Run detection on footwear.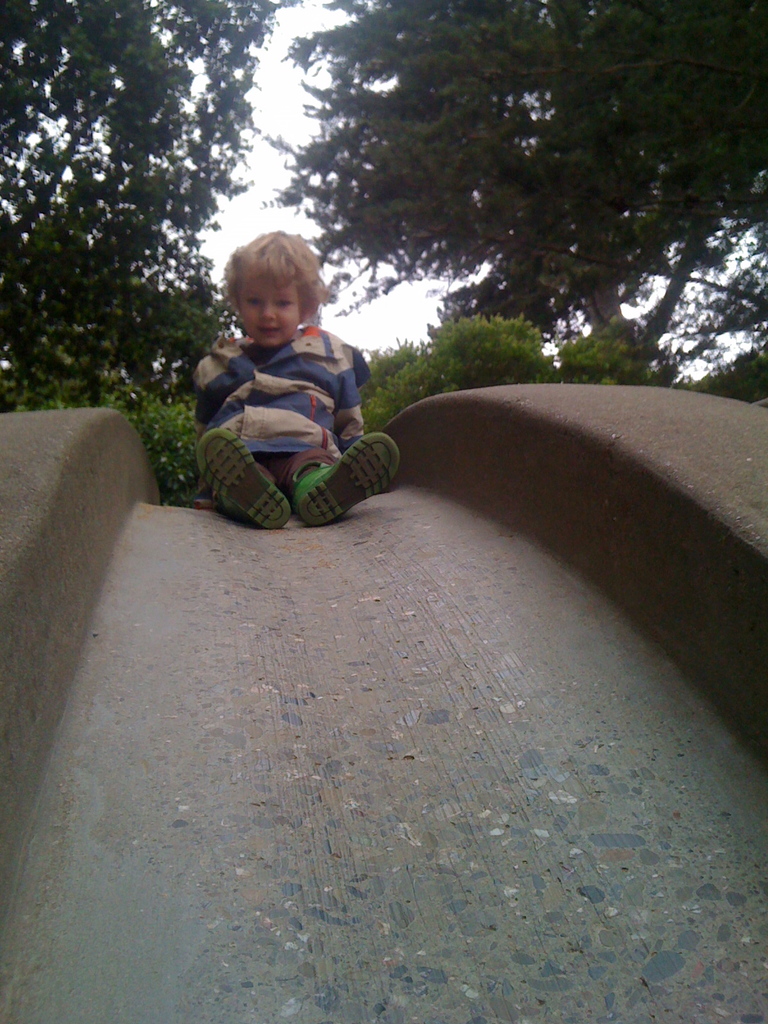
Result: 293/433/396/526.
